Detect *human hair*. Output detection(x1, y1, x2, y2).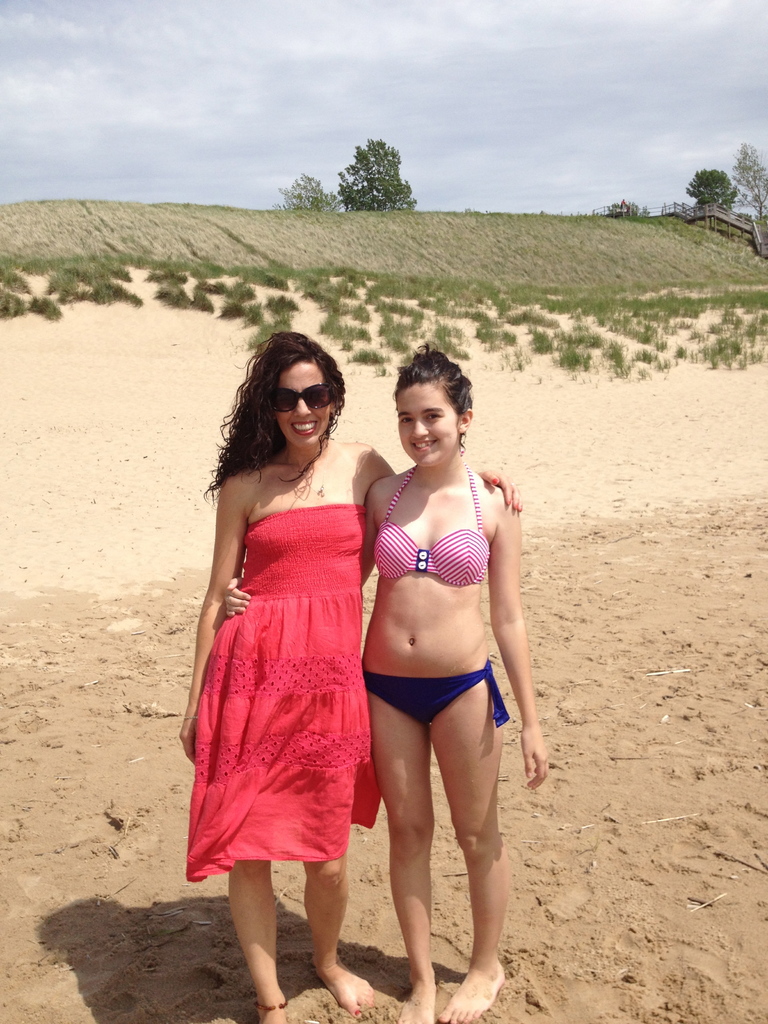
detection(394, 342, 474, 452).
